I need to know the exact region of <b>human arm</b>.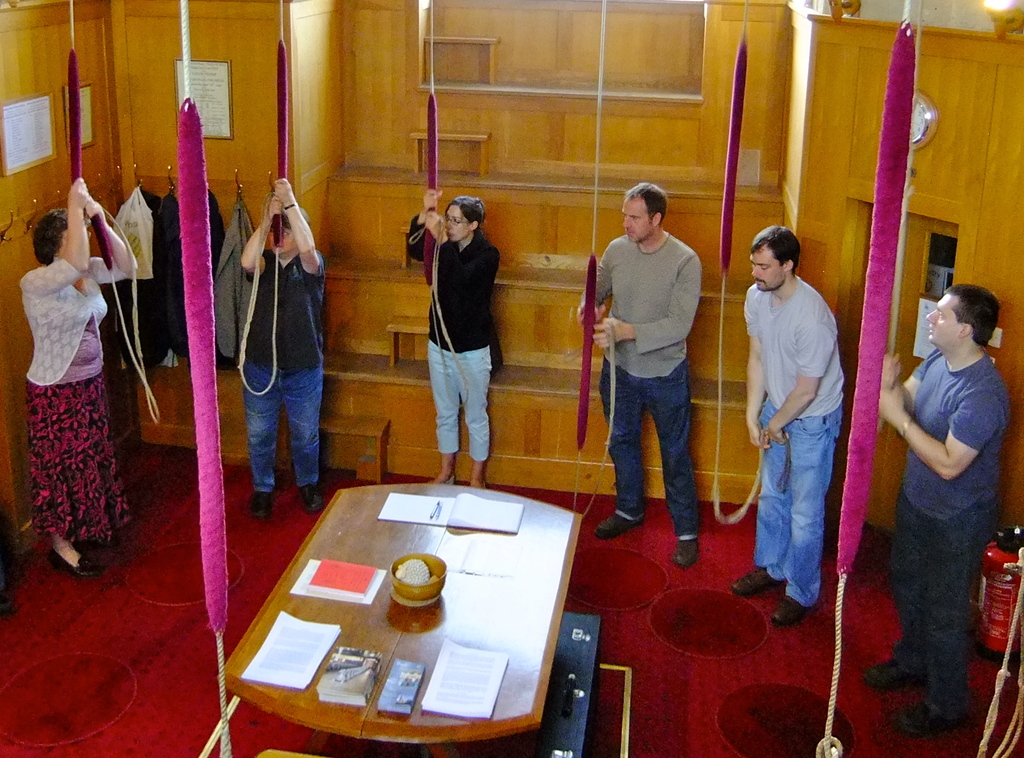
Region: box(82, 188, 143, 283).
